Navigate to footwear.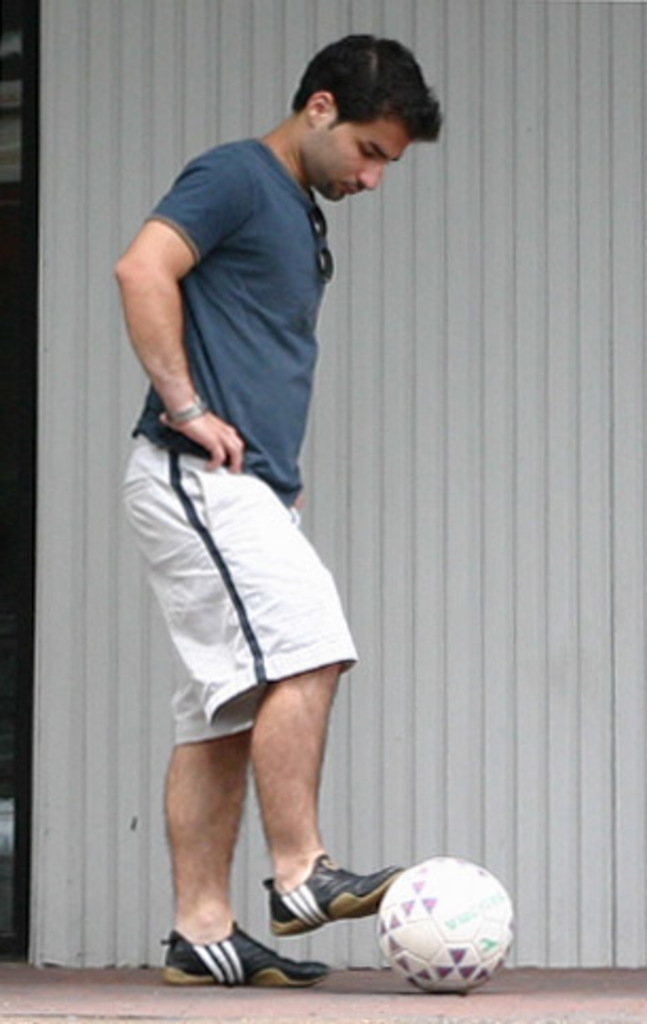
Navigation target: locate(260, 851, 400, 937).
